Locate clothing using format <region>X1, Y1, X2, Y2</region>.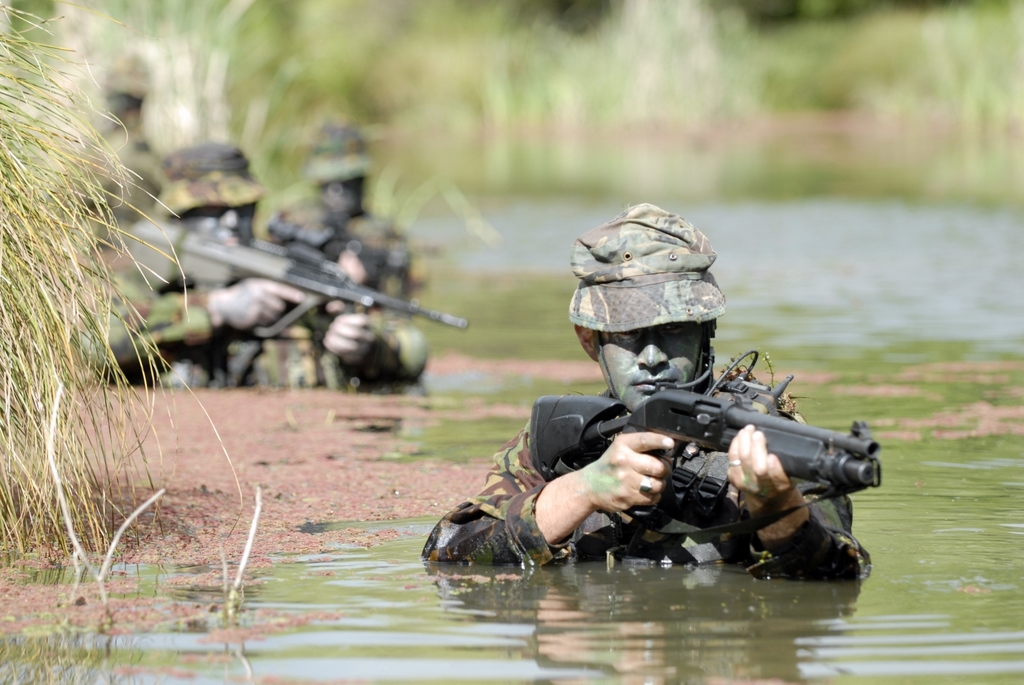
<region>62, 256, 433, 393</region>.
